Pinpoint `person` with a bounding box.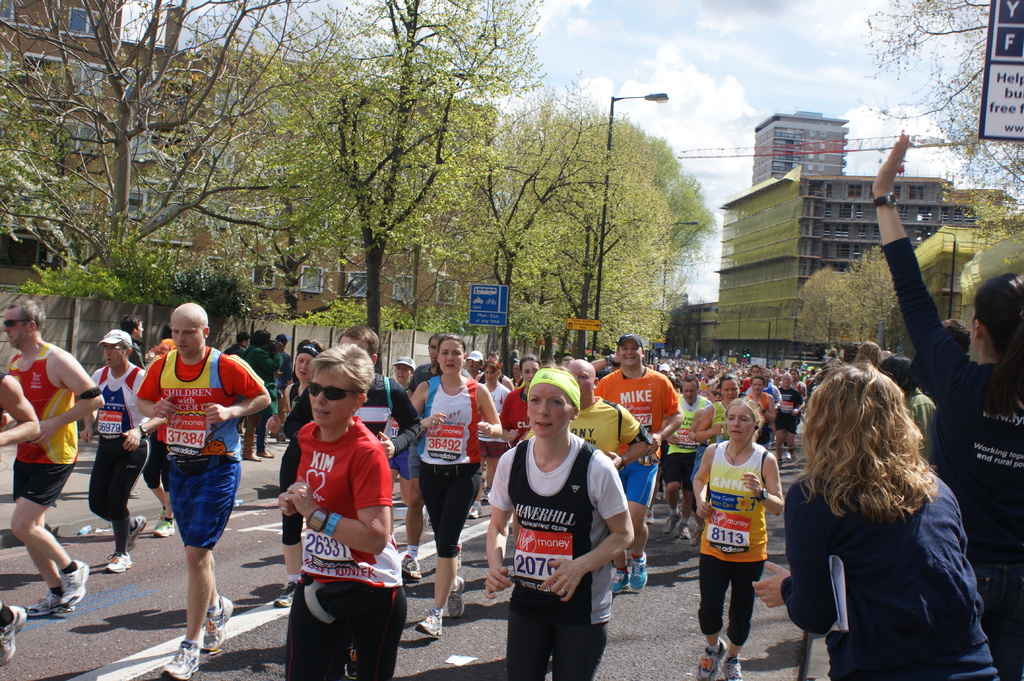
0,289,108,616.
